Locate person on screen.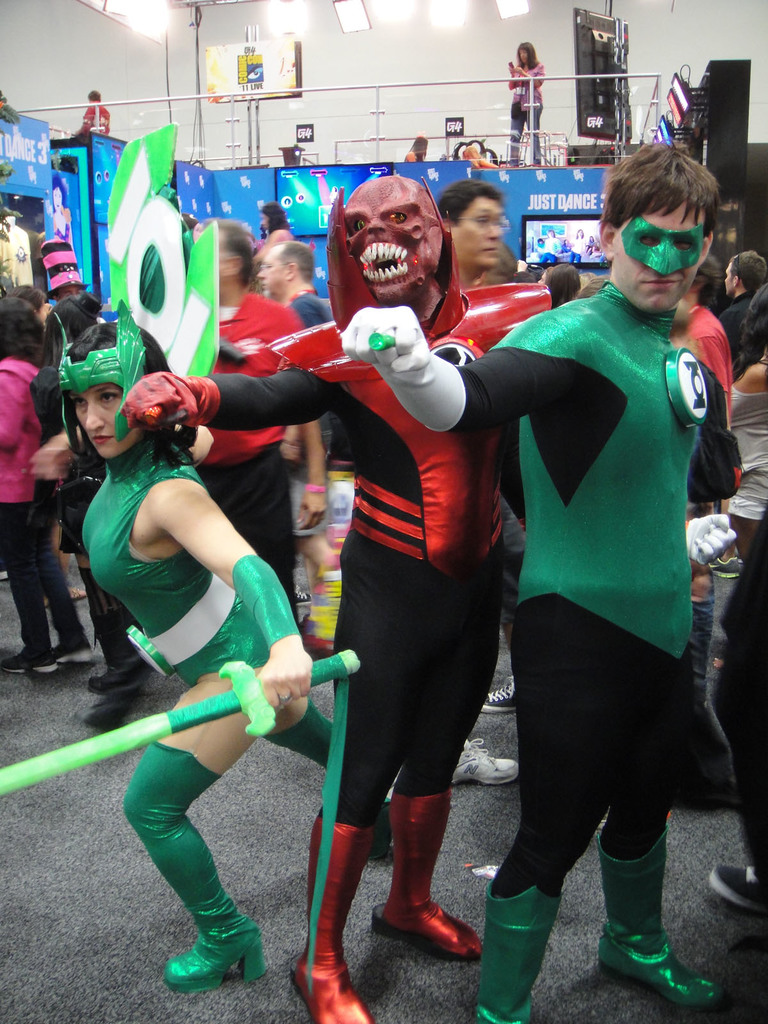
On screen at Rect(1, 299, 95, 671).
